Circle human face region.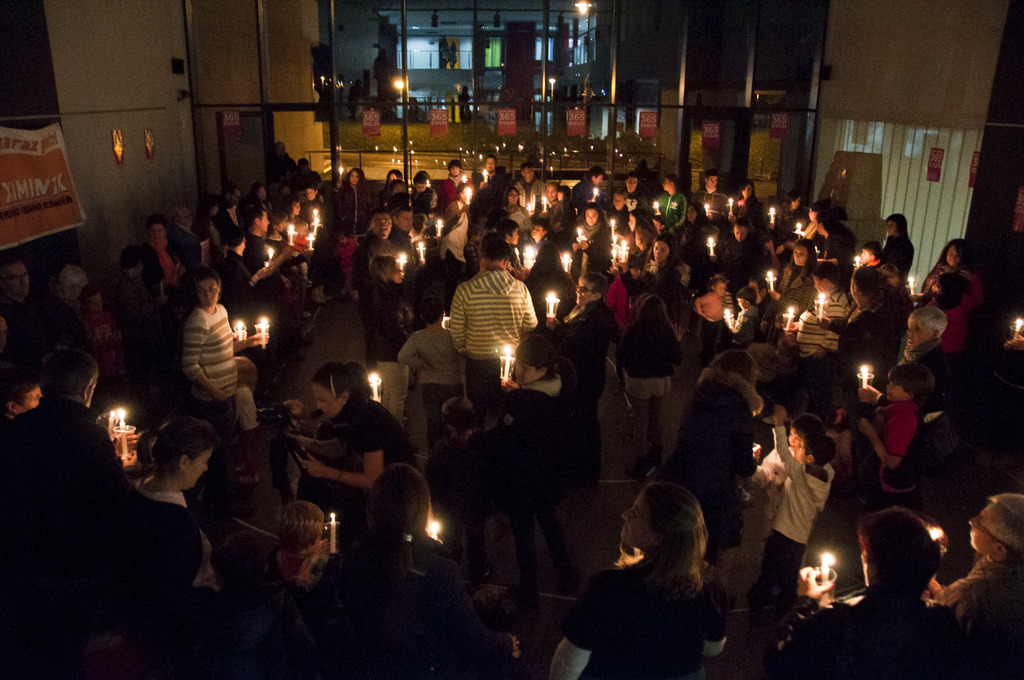
Region: [795,435,808,464].
